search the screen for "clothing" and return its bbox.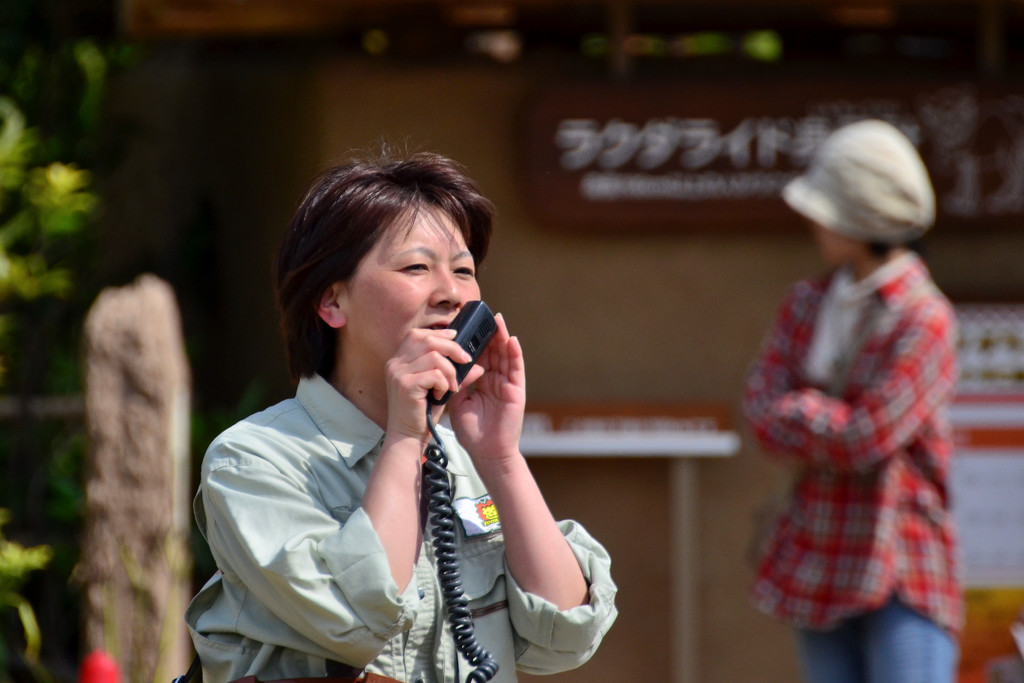
Found: bbox=[182, 350, 623, 682].
